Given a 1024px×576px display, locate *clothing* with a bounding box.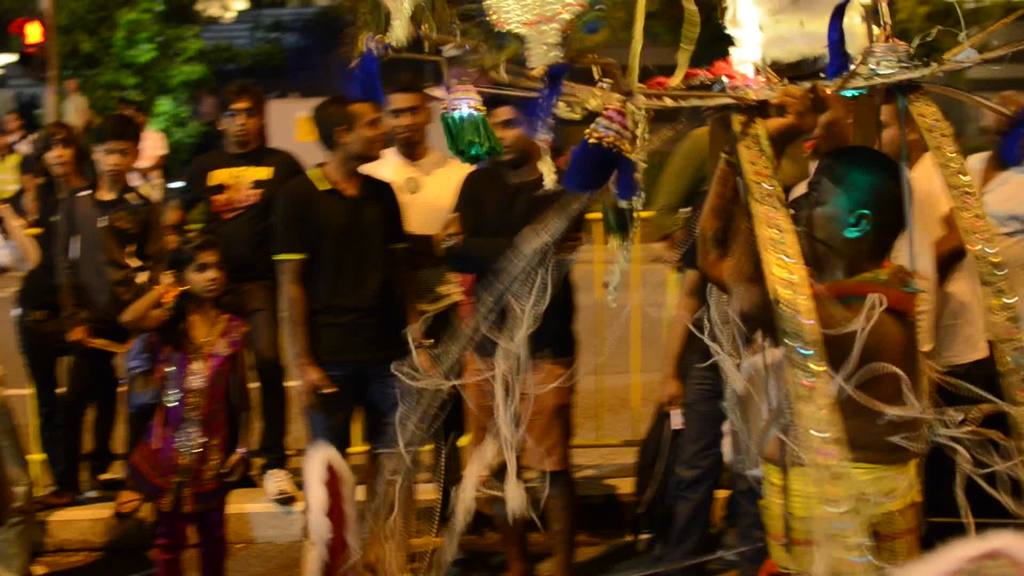
Located: Rect(265, 170, 409, 458).
